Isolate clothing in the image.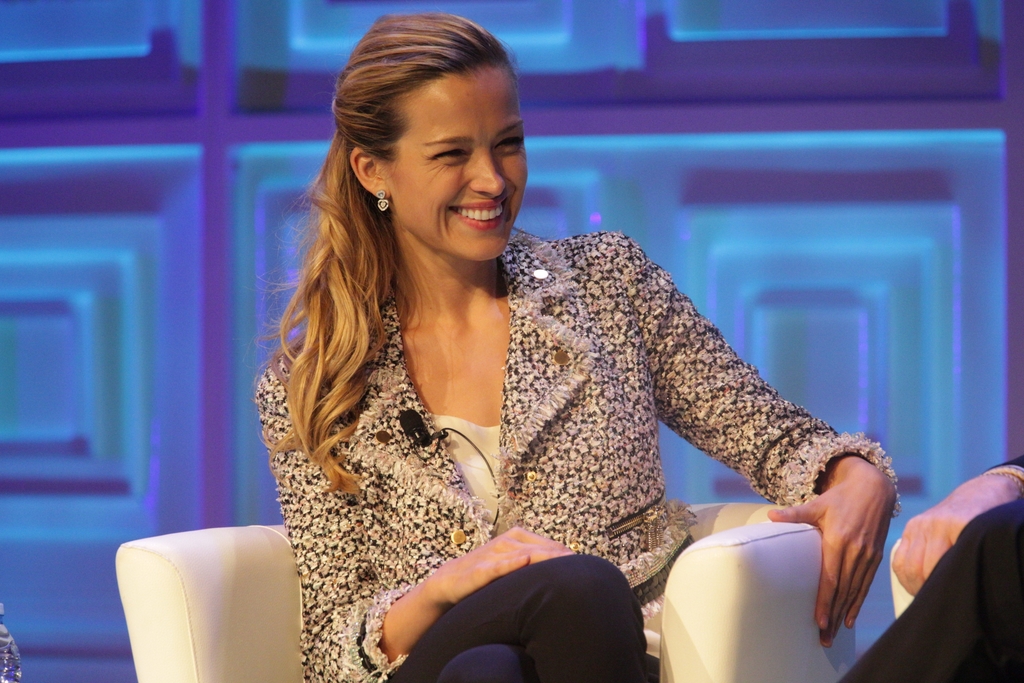
Isolated region: [250,222,900,682].
